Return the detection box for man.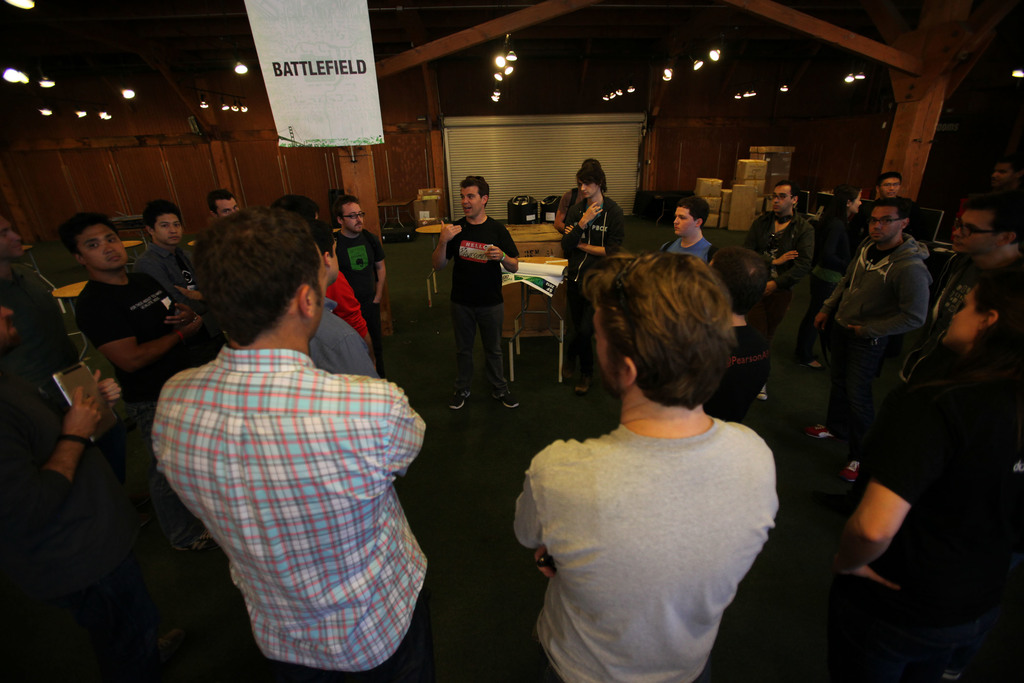
detection(131, 151, 433, 667).
